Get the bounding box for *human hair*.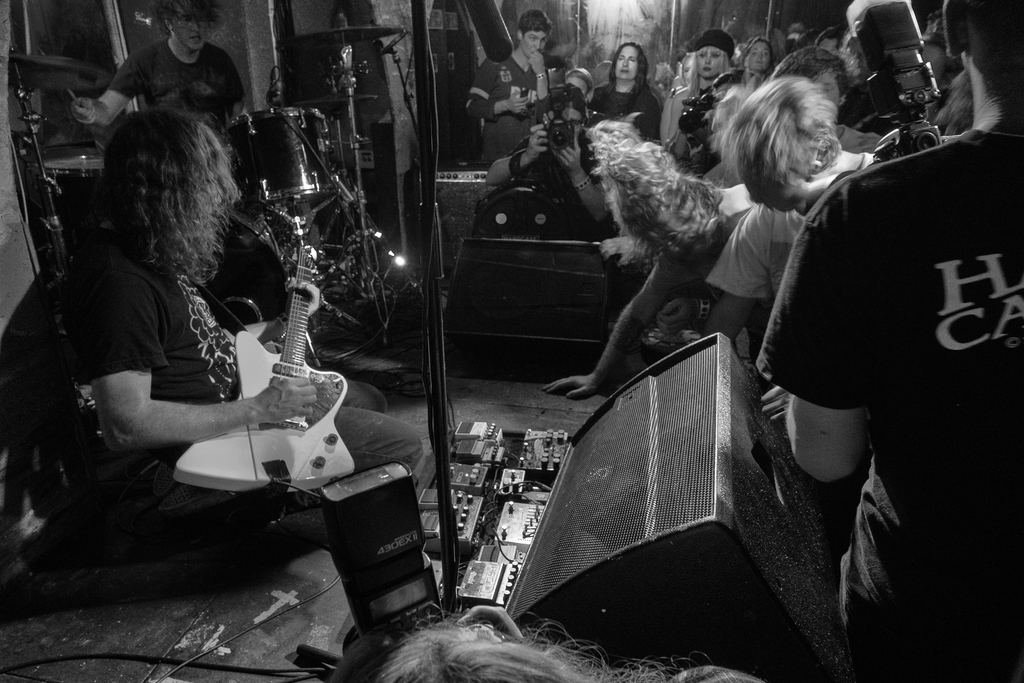
crop(516, 4, 552, 35).
